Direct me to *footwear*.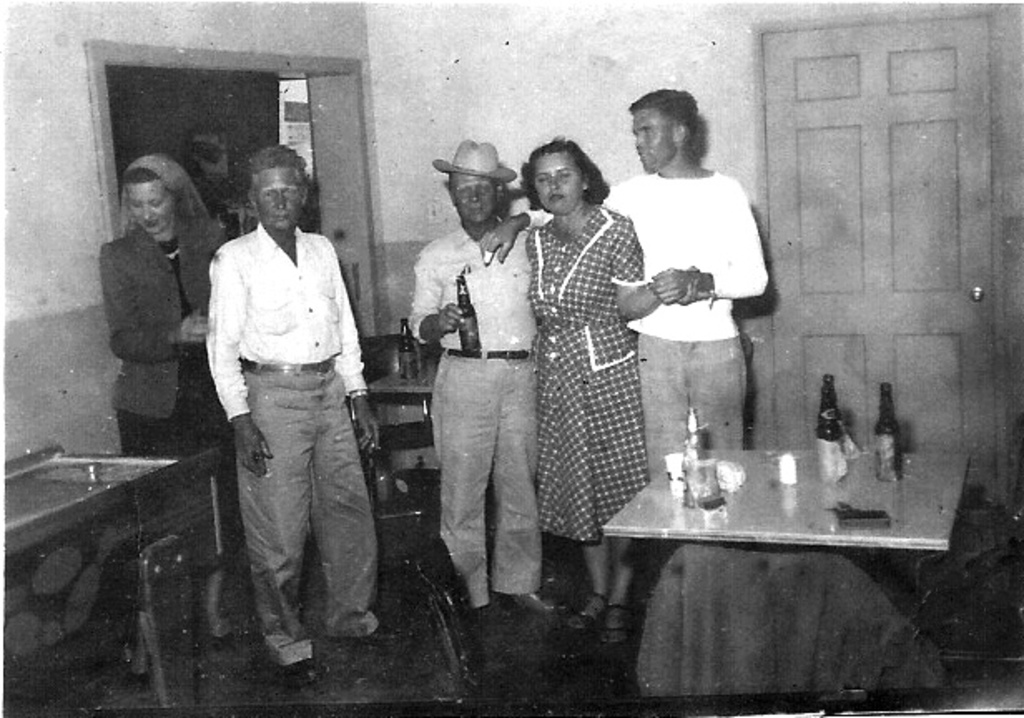
Direction: locate(209, 625, 241, 648).
